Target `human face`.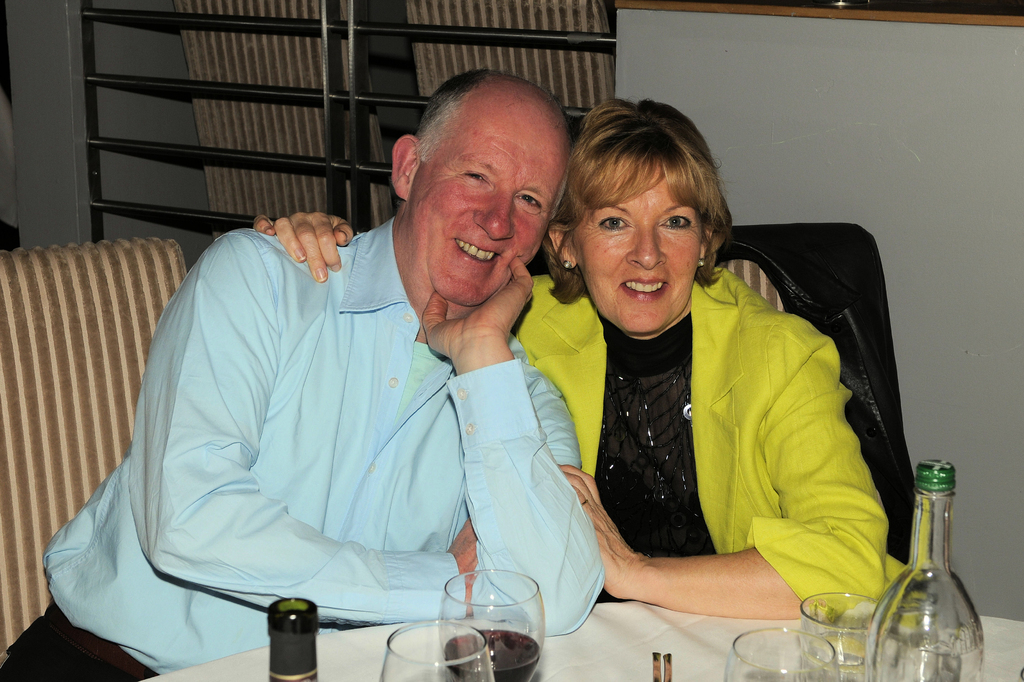
Target region: [570, 168, 705, 340].
